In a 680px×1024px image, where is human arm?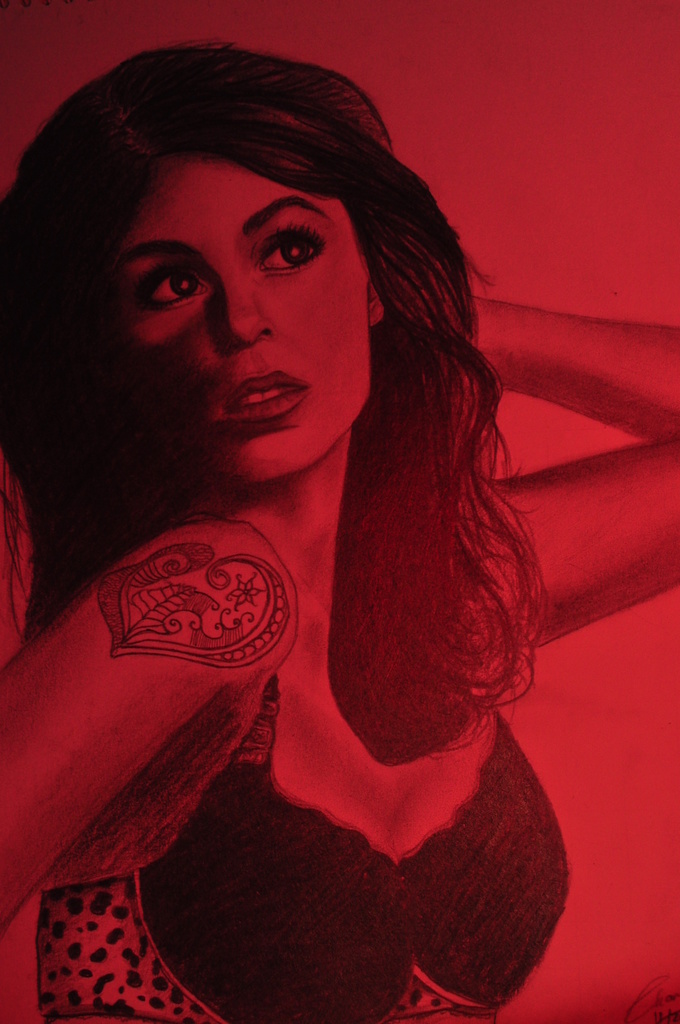
left=13, top=514, right=306, bottom=940.
